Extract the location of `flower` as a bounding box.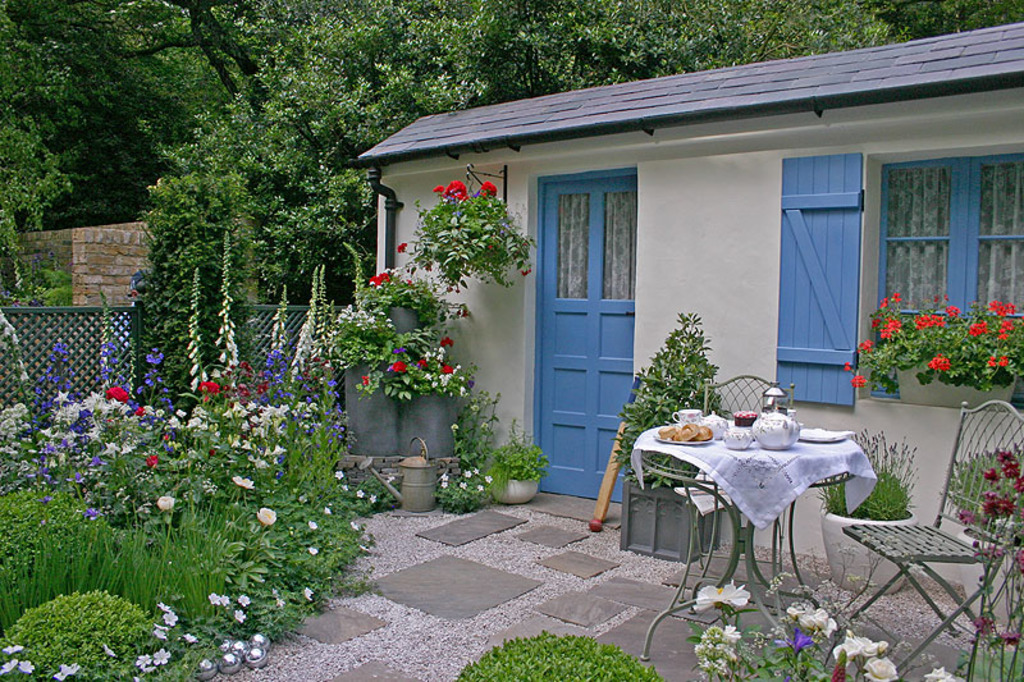
[856, 339, 872, 354].
